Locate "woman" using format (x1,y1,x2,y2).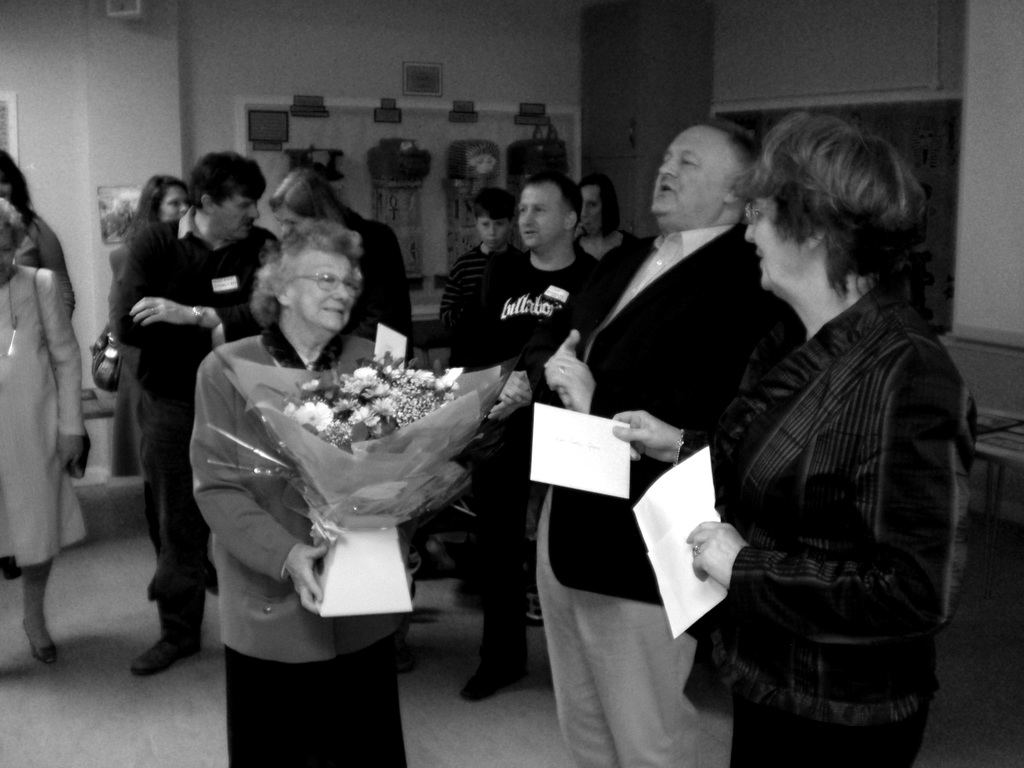
(0,147,75,323).
